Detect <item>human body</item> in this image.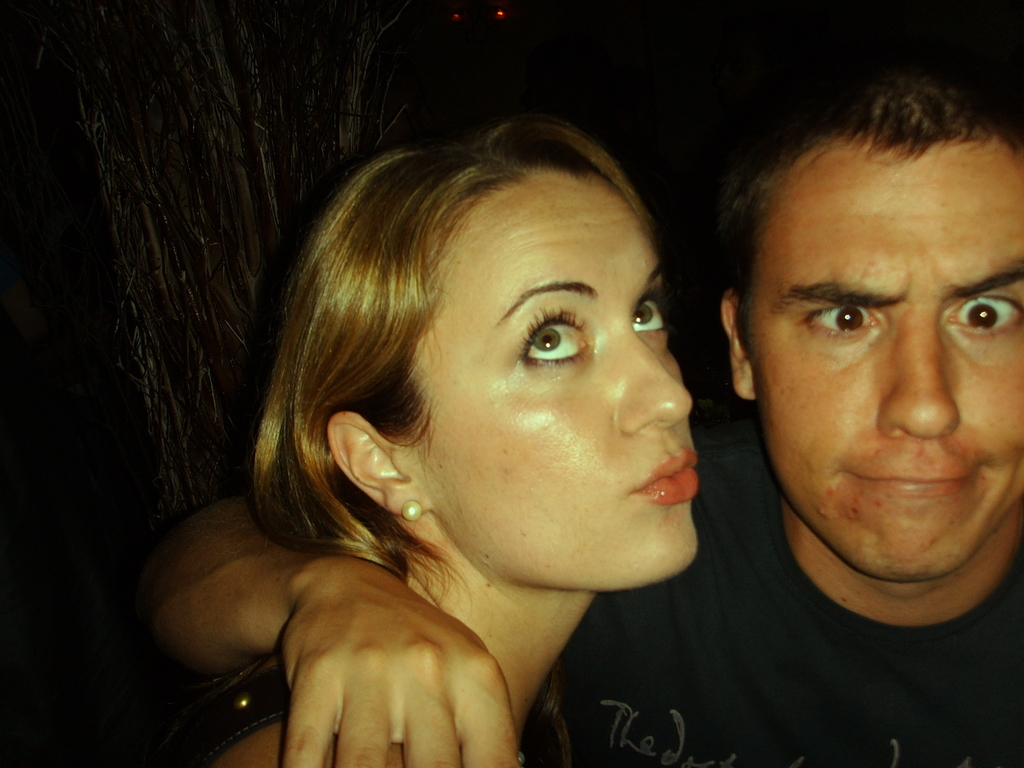
Detection: l=140, t=72, r=1023, b=767.
